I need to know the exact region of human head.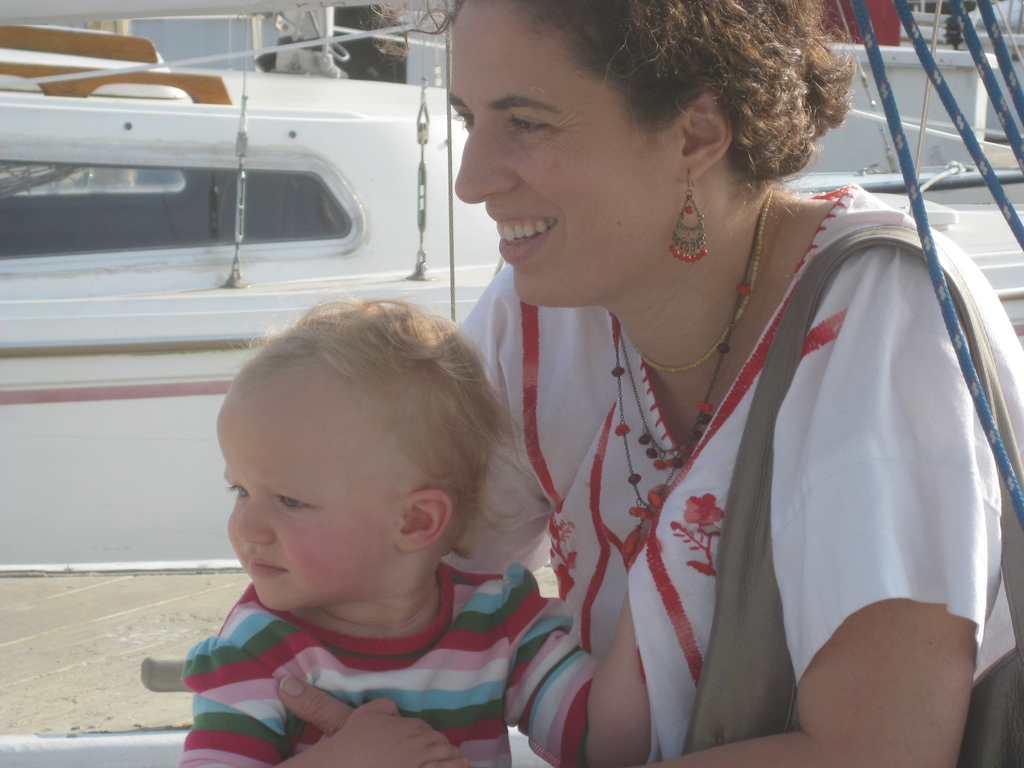
Region: rect(429, 1, 833, 305).
